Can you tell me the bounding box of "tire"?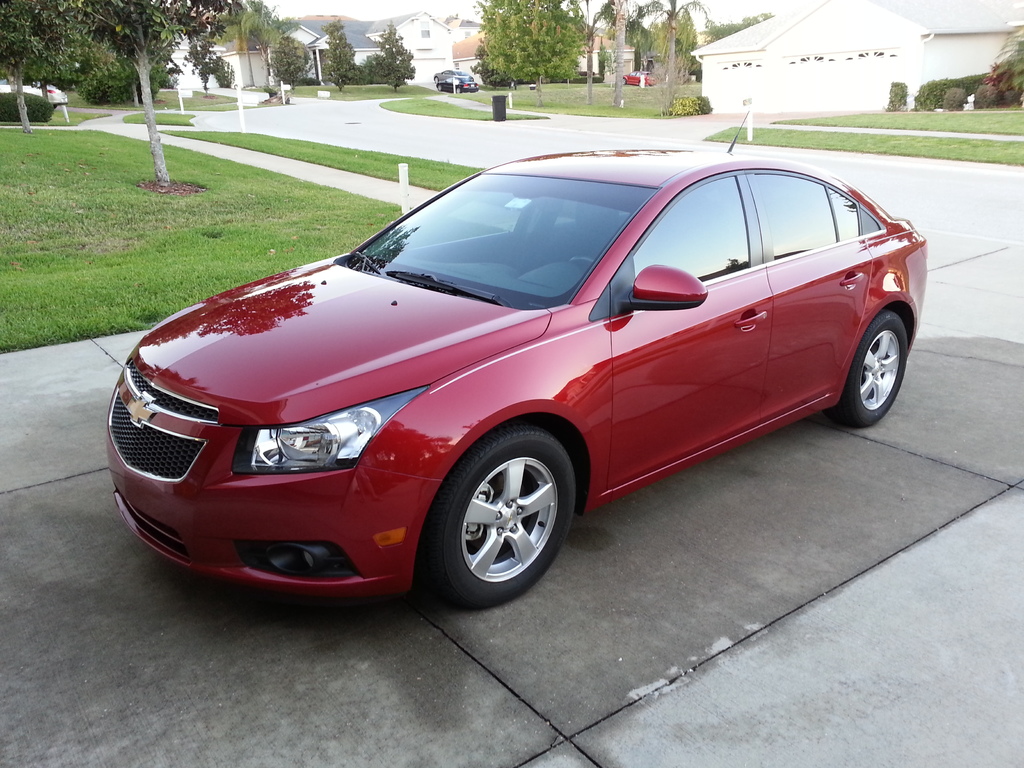
<region>823, 310, 908, 429</region>.
